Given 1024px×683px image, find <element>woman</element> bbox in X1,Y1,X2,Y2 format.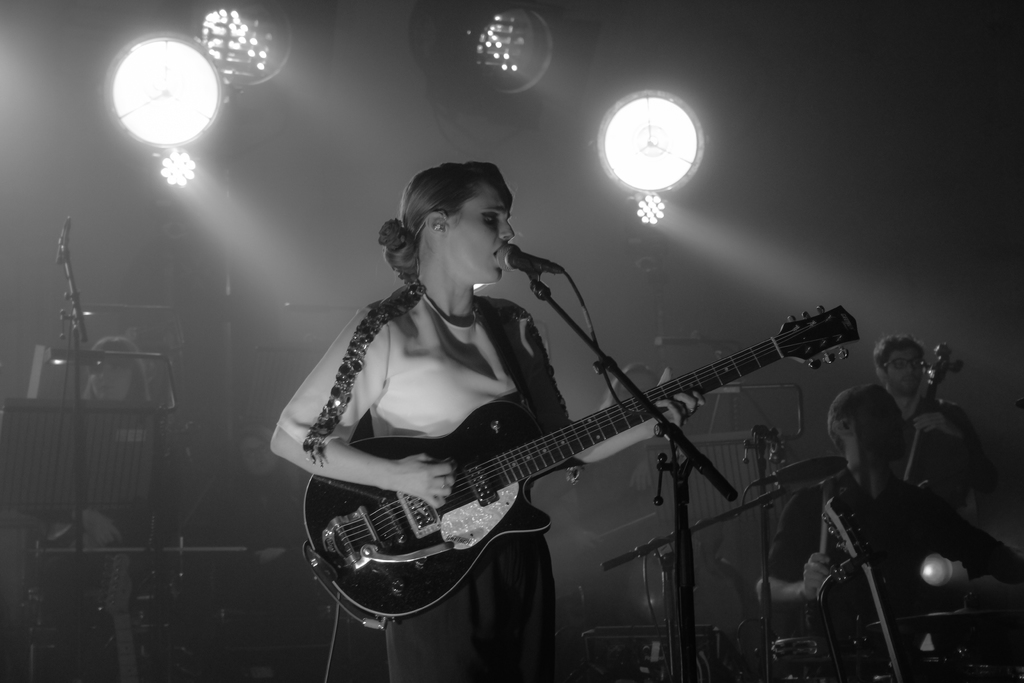
295,167,673,662.
